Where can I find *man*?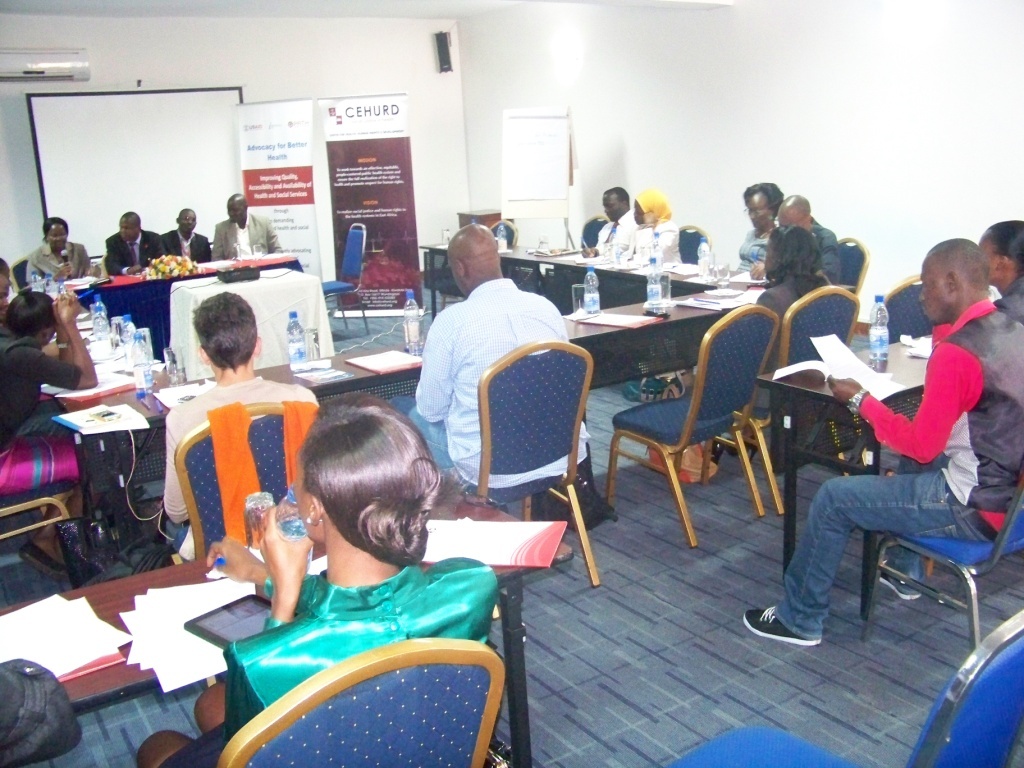
You can find it at x1=568, y1=184, x2=641, y2=268.
